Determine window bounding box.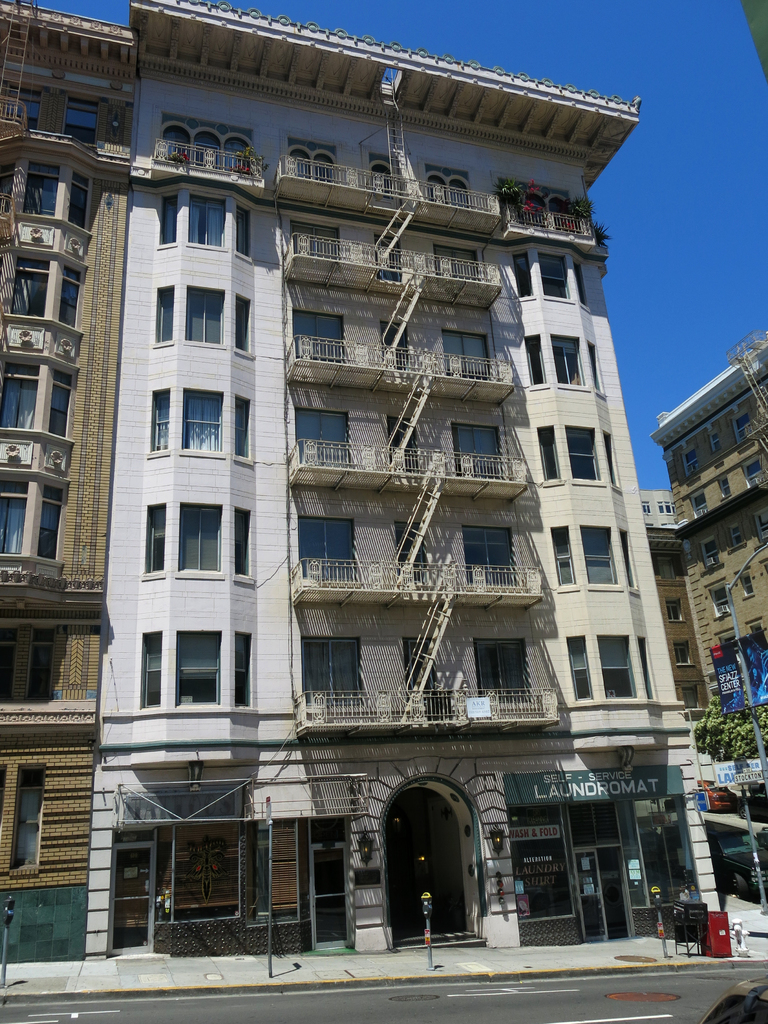
Determined: (472, 640, 531, 701).
